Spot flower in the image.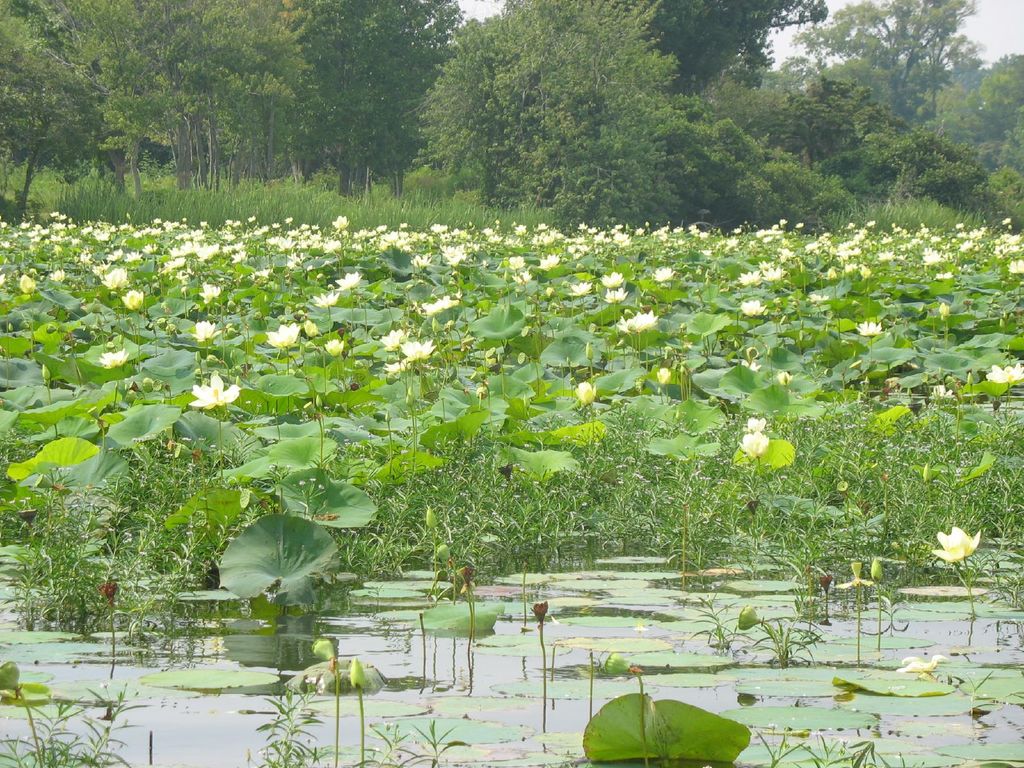
flower found at crop(190, 371, 239, 412).
